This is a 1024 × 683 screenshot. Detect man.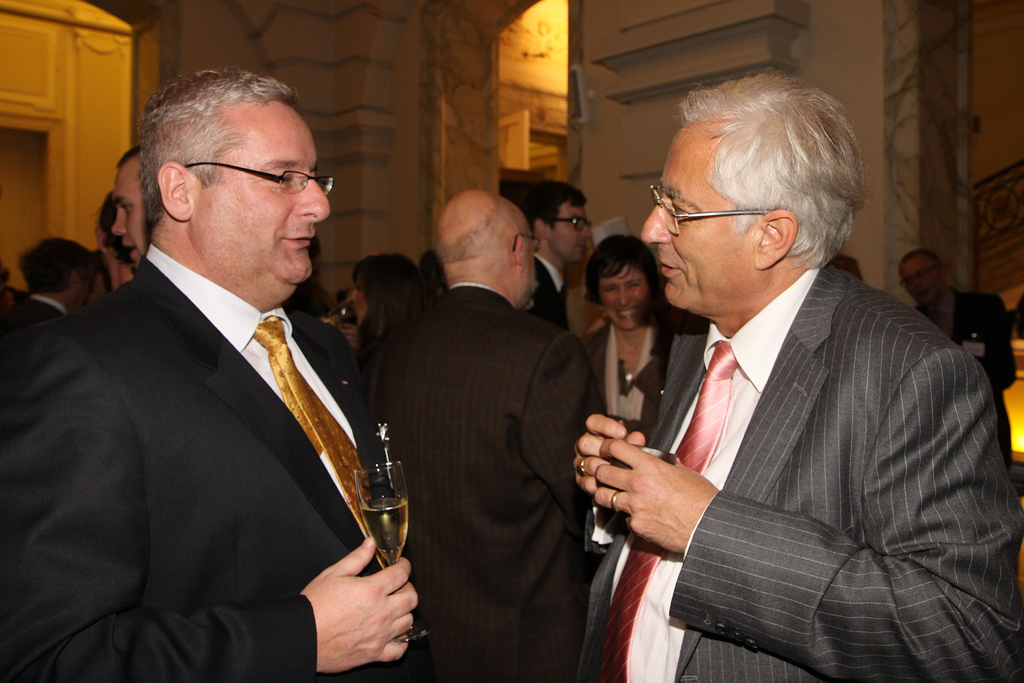
bbox=(362, 187, 617, 680).
